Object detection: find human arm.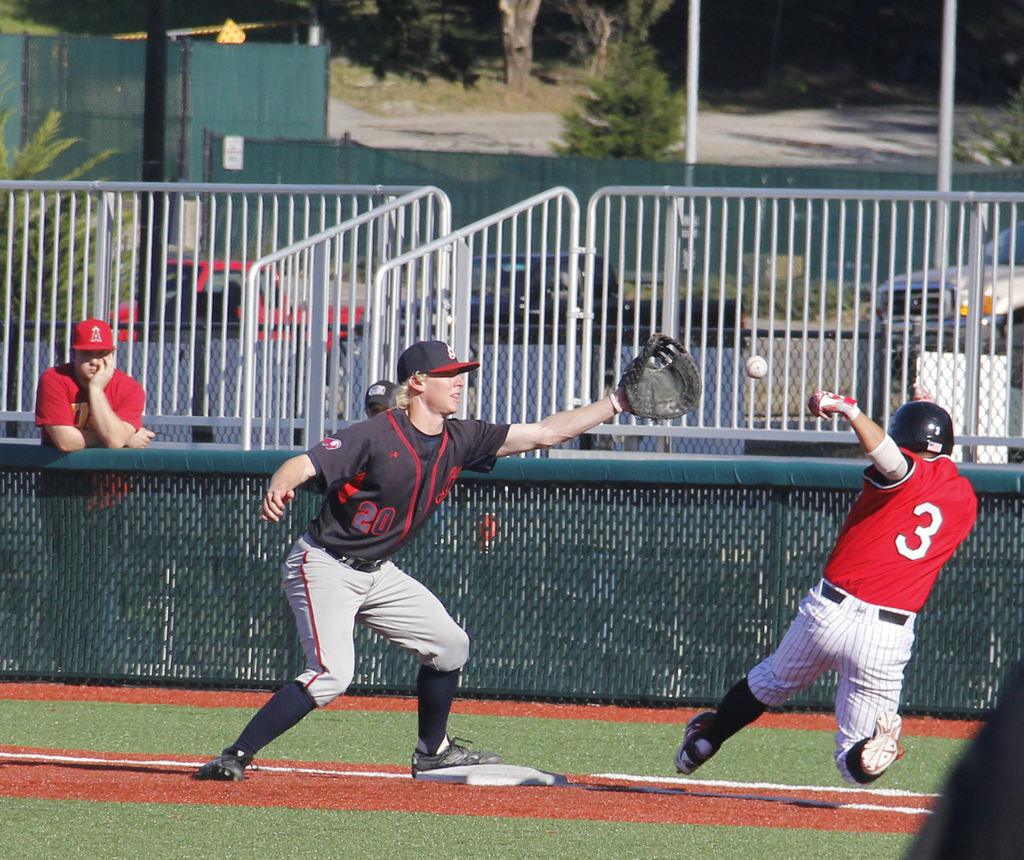
(left=84, top=353, right=155, bottom=453).
